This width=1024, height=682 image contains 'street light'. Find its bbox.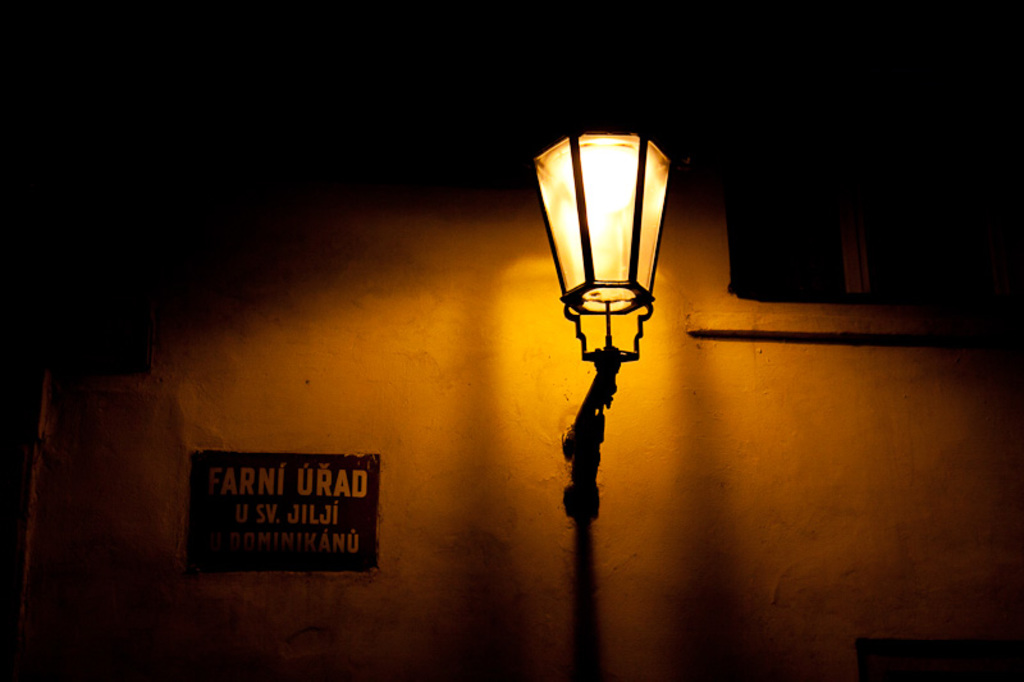
pyautogui.locateOnScreen(512, 106, 690, 560).
